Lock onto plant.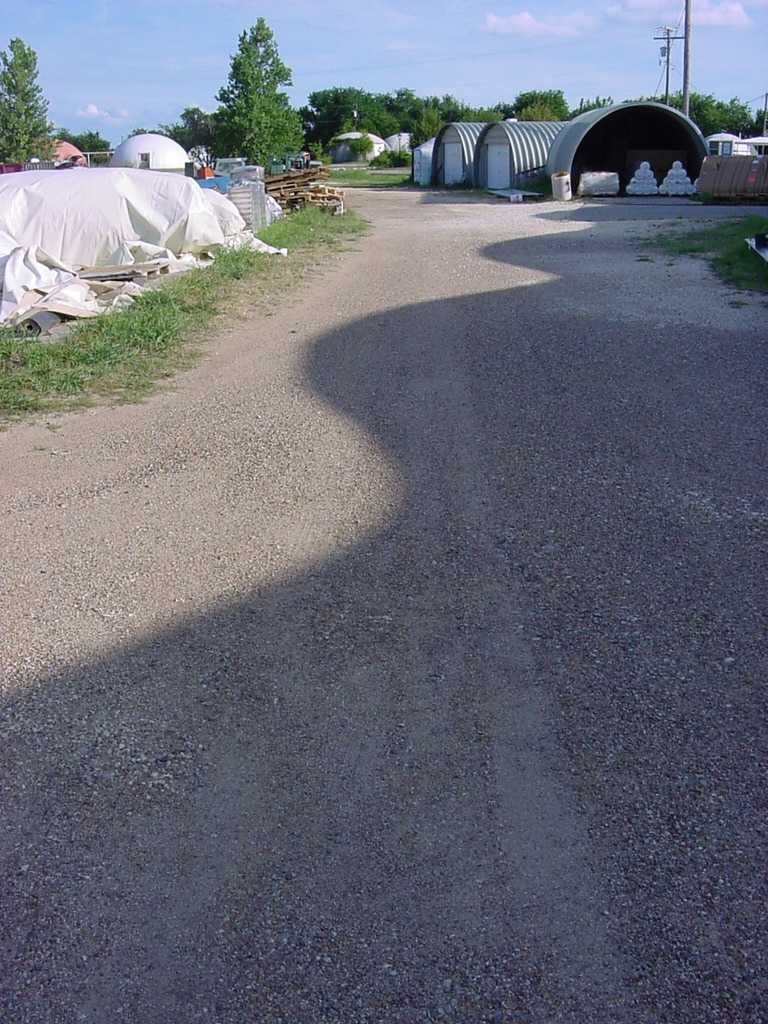
Locked: Rect(0, 176, 380, 444).
